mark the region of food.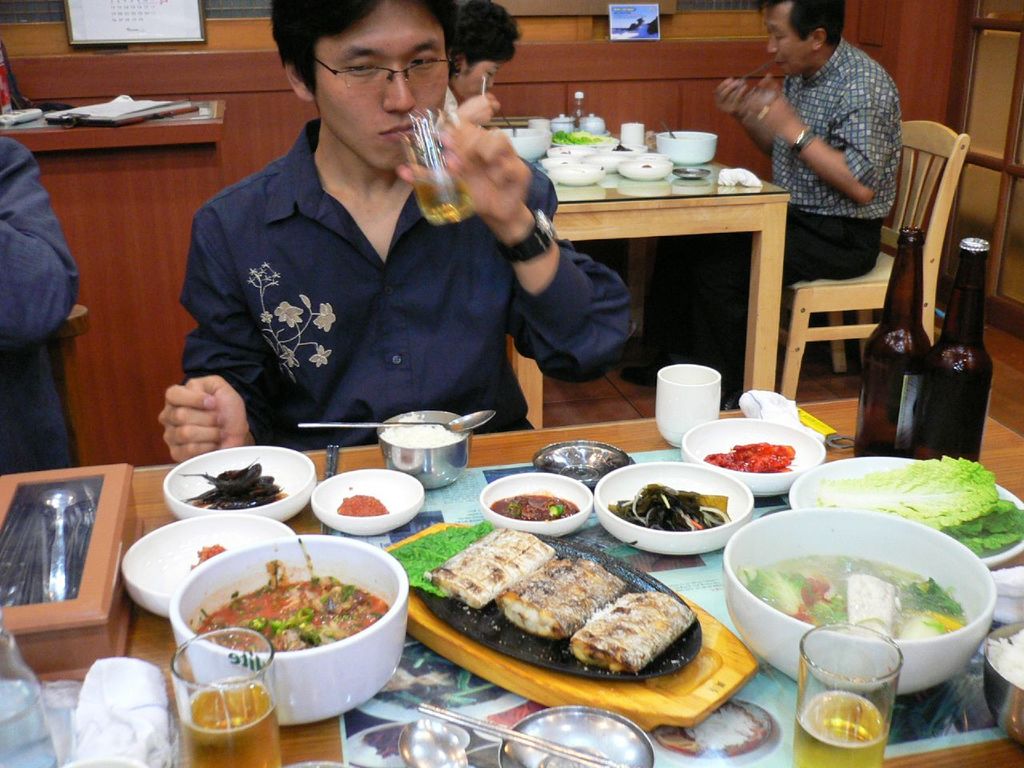
Region: Rect(815, 456, 1023, 558).
